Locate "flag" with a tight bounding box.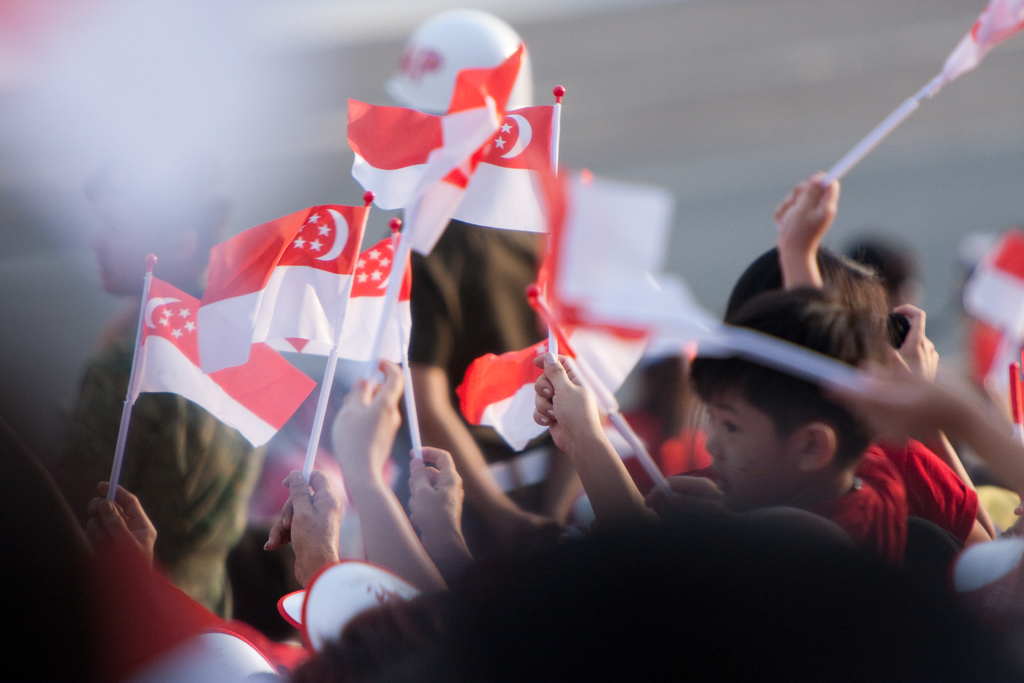
crop(202, 197, 368, 374).
